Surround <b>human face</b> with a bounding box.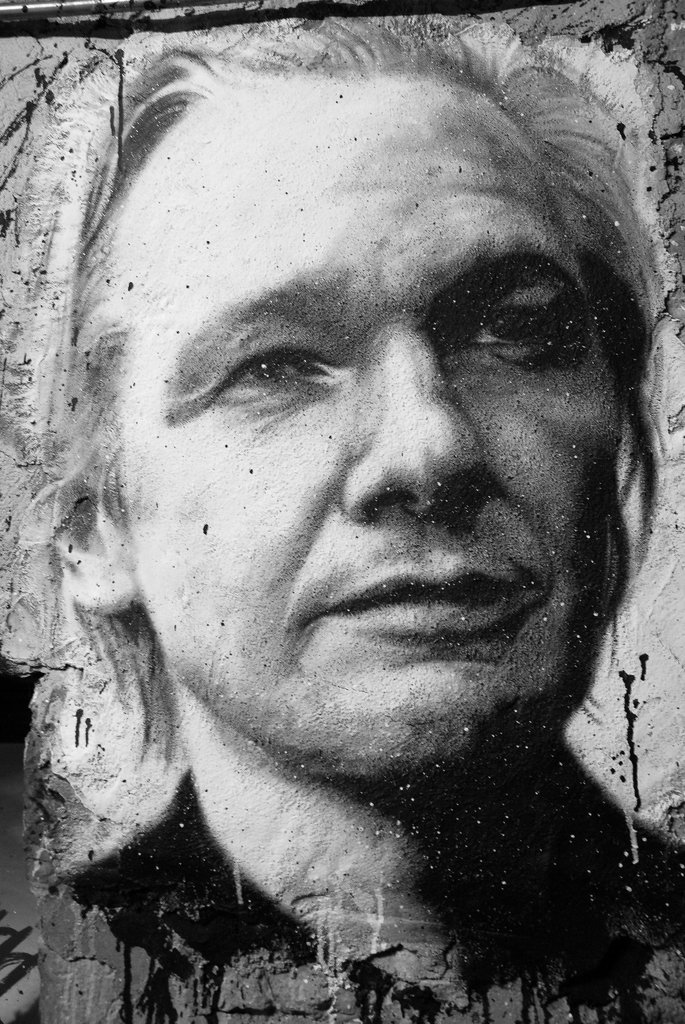
region(123, 72, 627, 782).
